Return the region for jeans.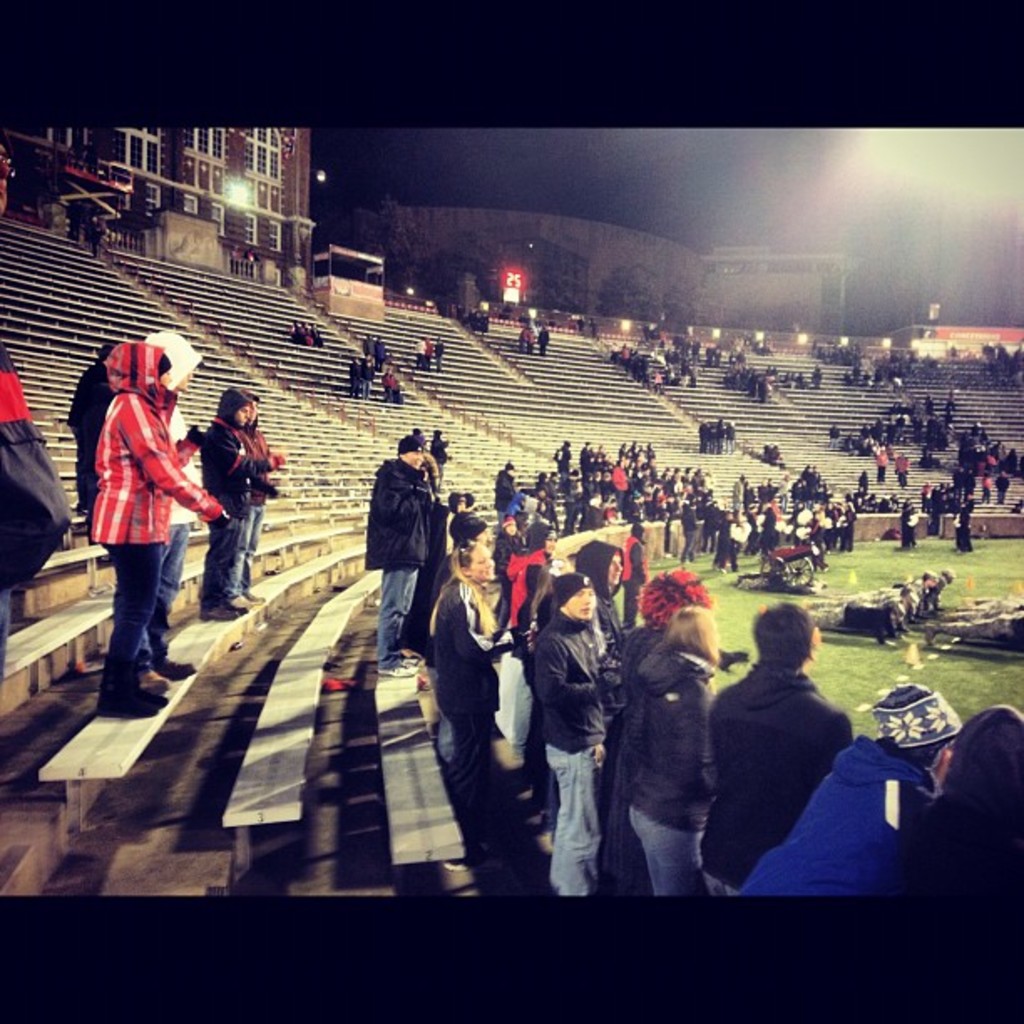
locate(383, 569, 412, 654).
